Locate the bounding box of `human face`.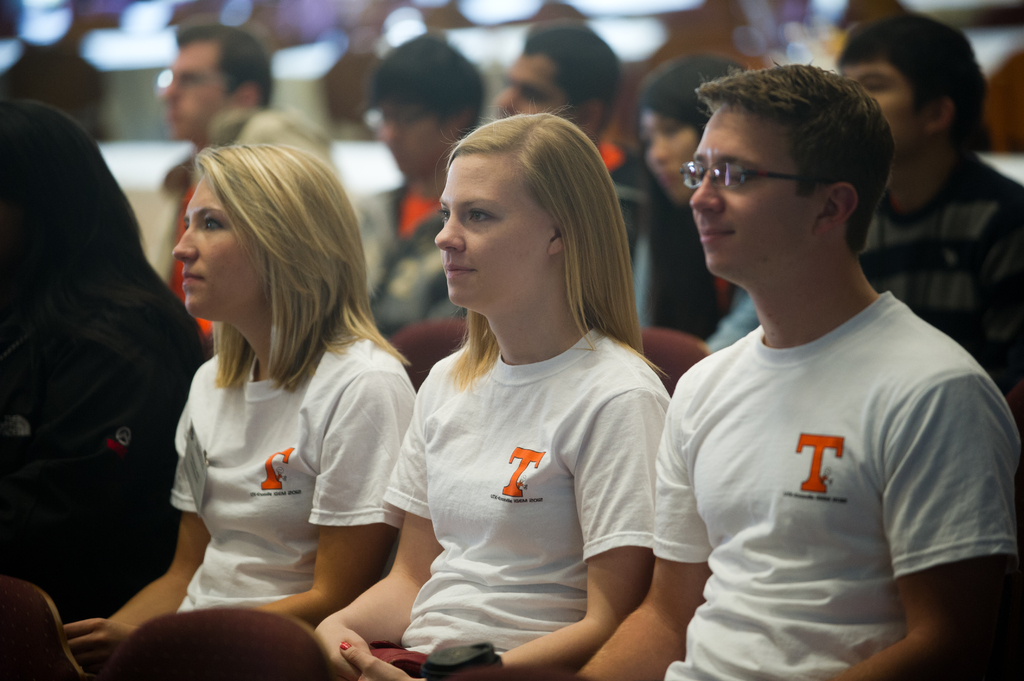
Bounding box: (left=157, top=44, right=225, bottom=140).
